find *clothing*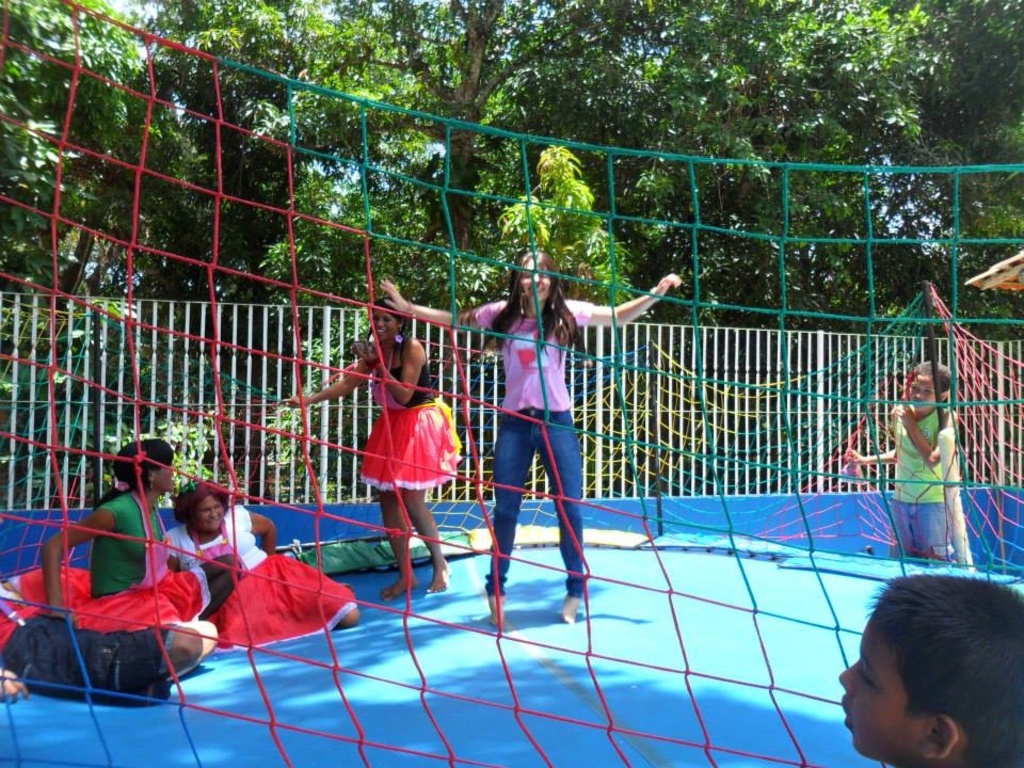
box(471, 287, 595, 601)
